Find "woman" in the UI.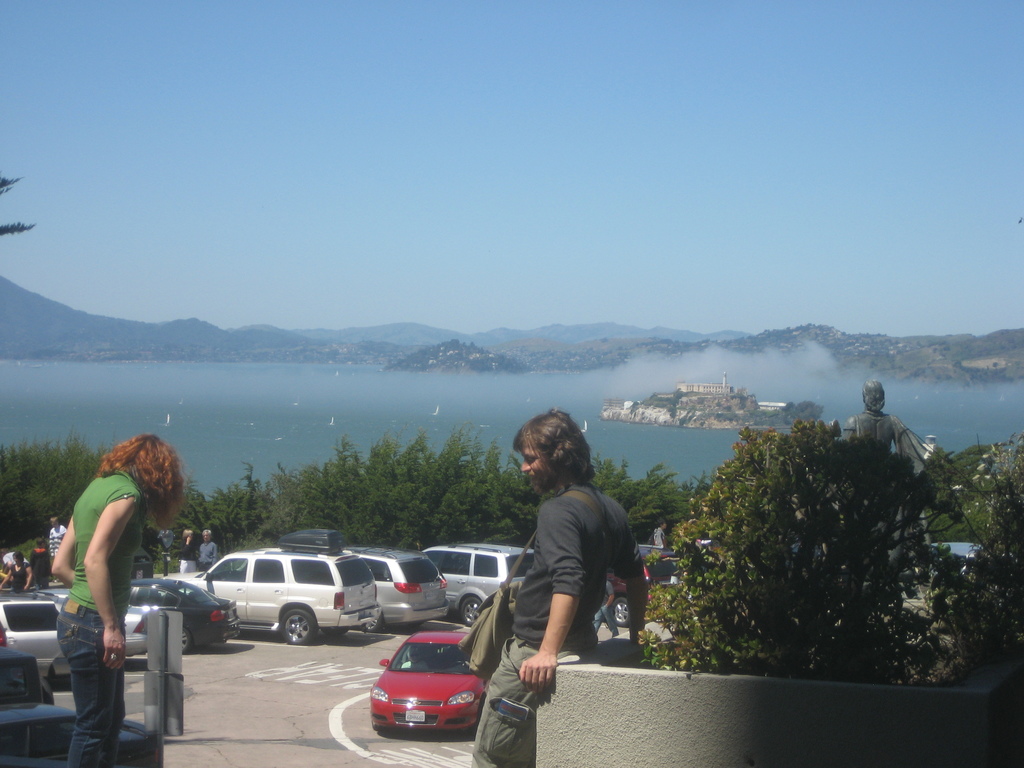
UI element at box=[0, 552, 36, 598].
